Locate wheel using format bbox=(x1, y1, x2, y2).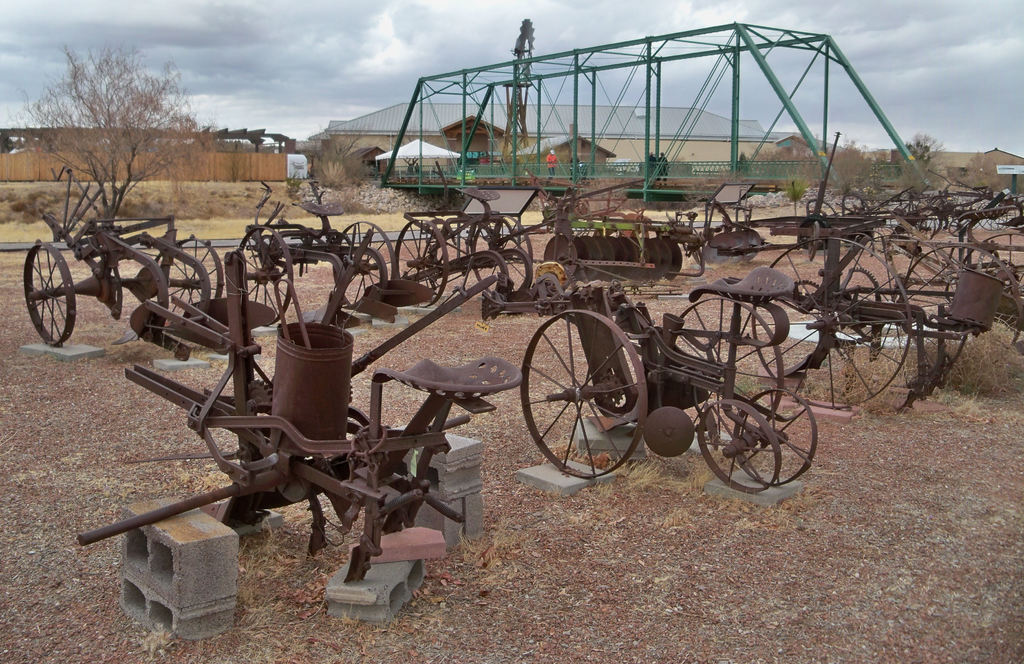
bbox=(473, 214, 532, 294).
